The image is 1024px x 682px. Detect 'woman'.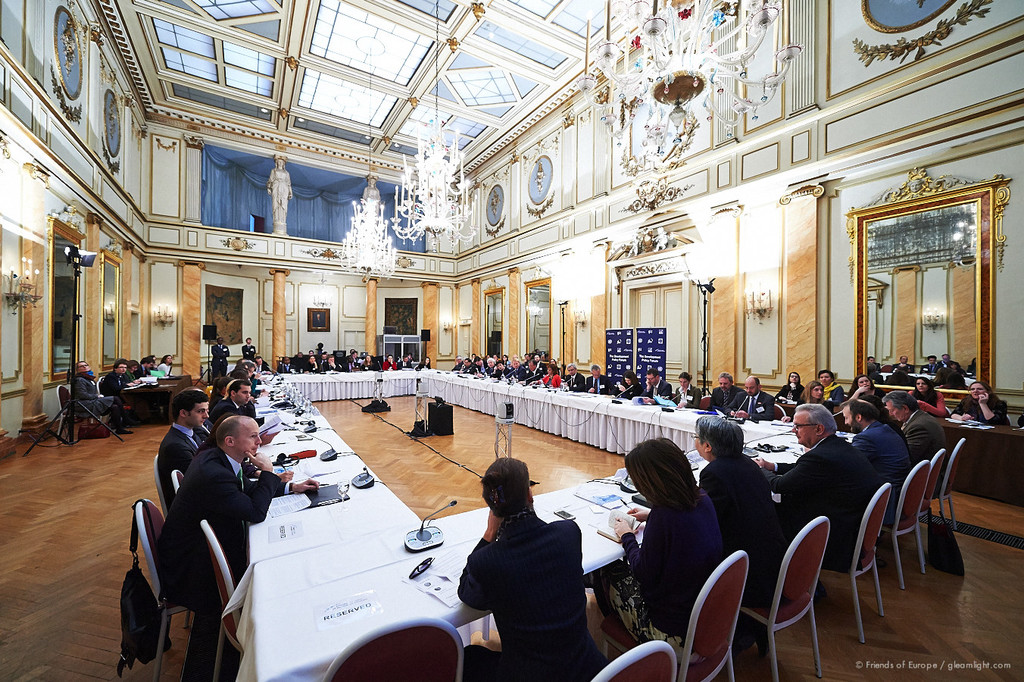
Detection: <bbox>951, 382, 1009, 425</bbox>.
